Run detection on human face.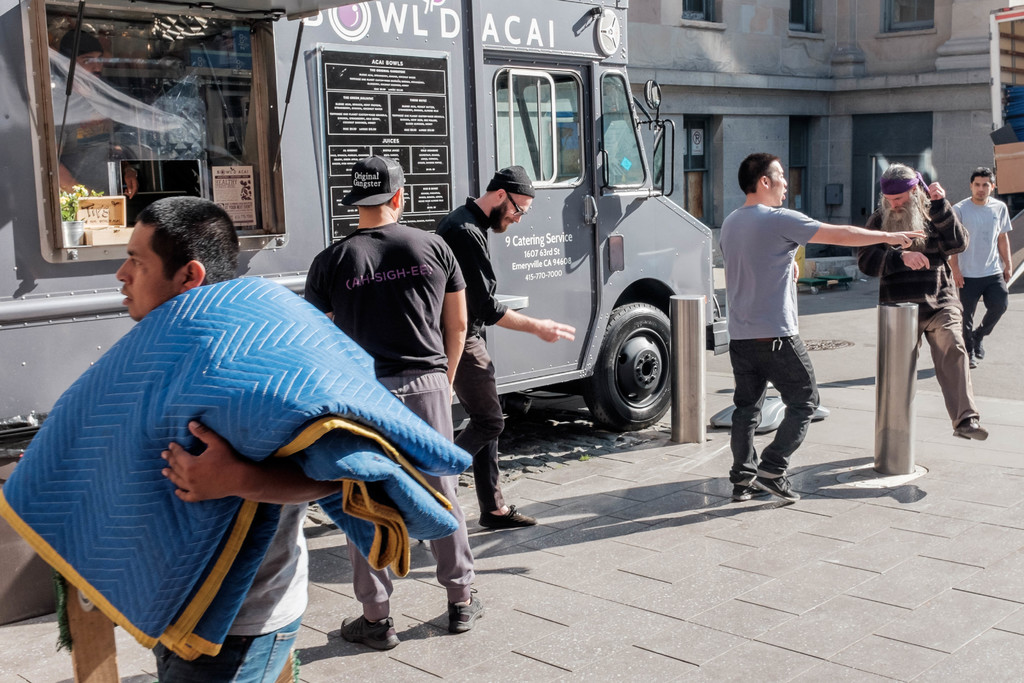
Result: x1=769, y1=159, x2=789, y2=202.
